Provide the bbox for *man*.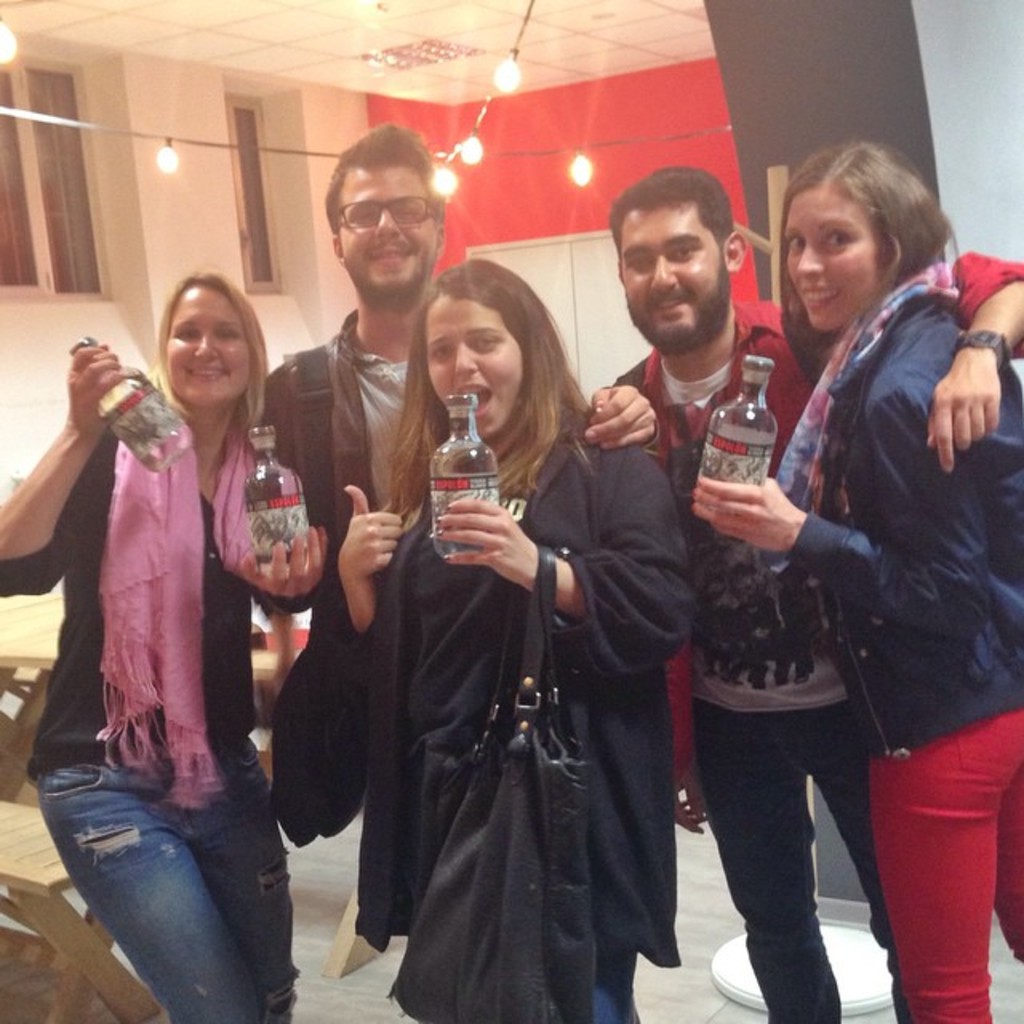
{"left": 226, "top": 131, "right": 424, "bottom": 603}.
